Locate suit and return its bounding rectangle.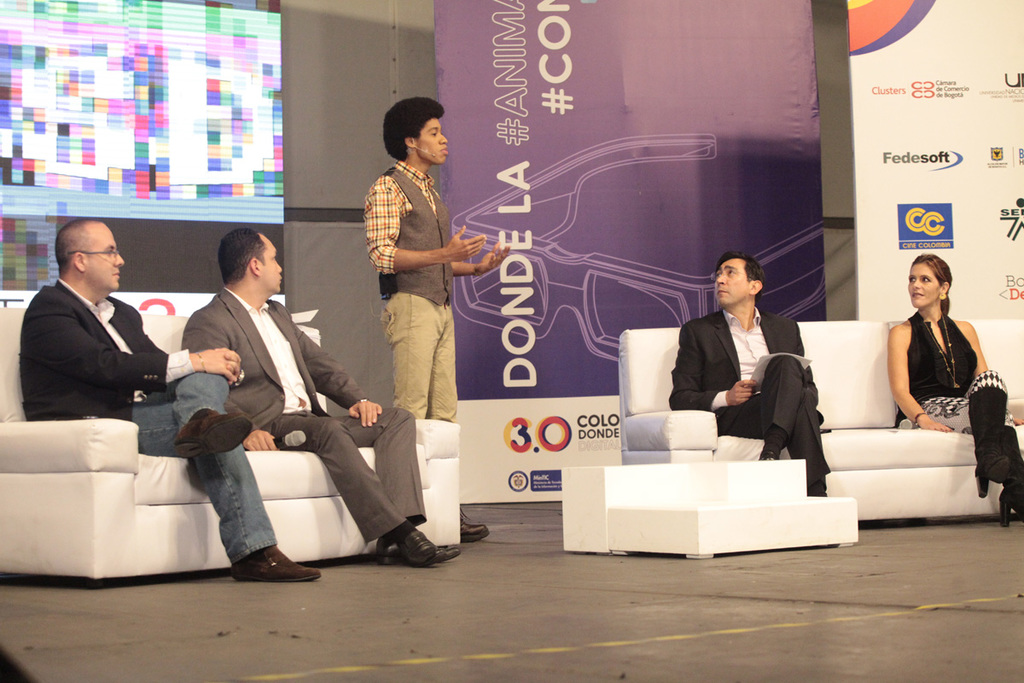
bbox=[19, 282, 192, 423].
